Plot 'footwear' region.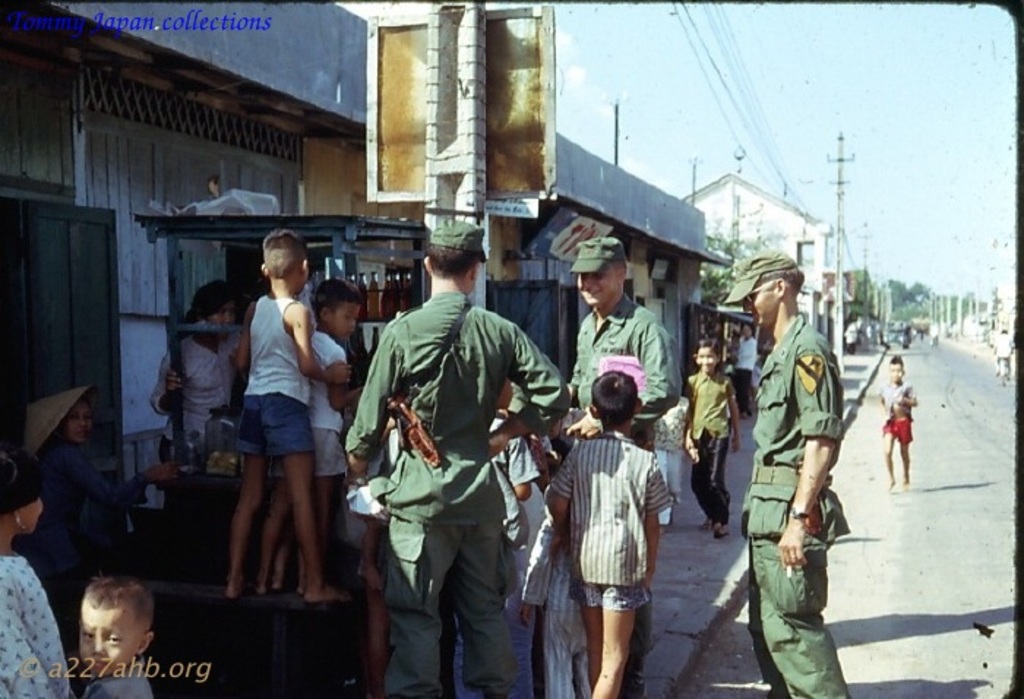
Plotted at rect(698, 515, 714, 526).
